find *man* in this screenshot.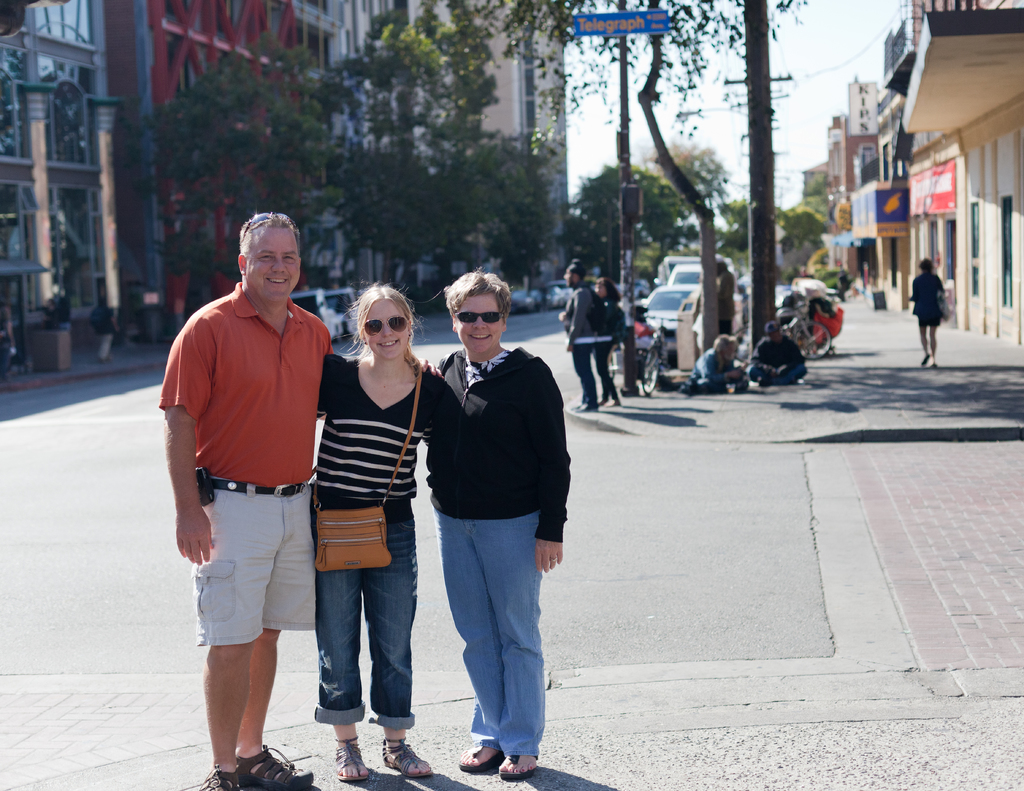
The bounding box for *man* is 676/332/755/397.
